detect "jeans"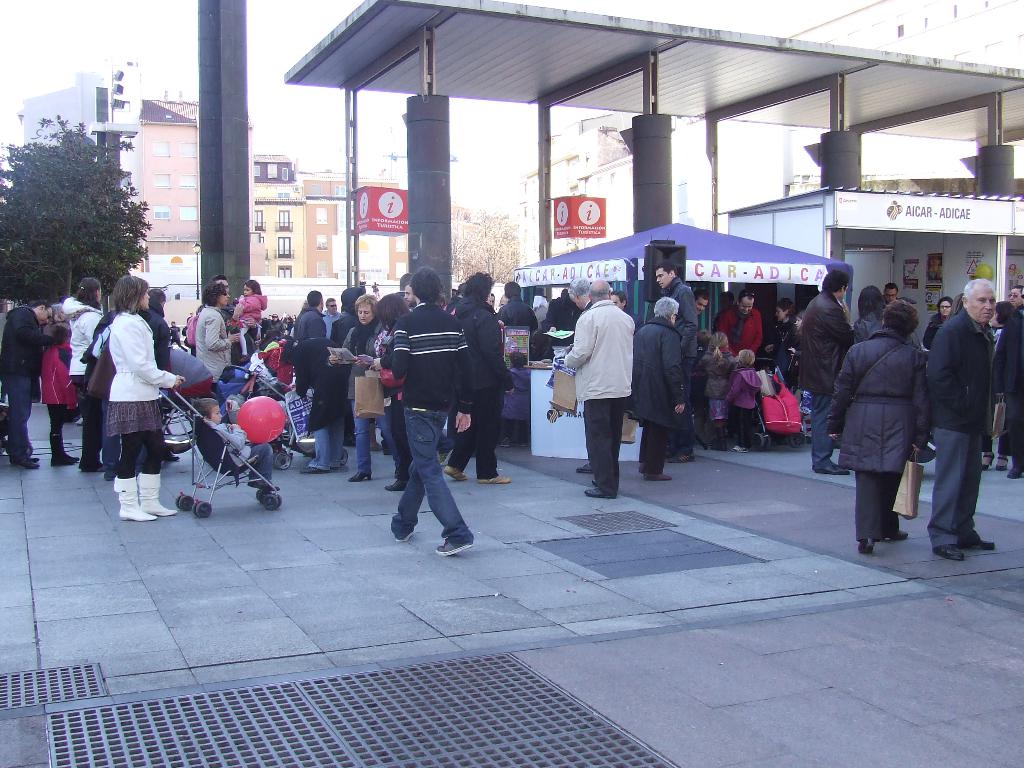
bbox=(1010, 401, 1023, 463)
